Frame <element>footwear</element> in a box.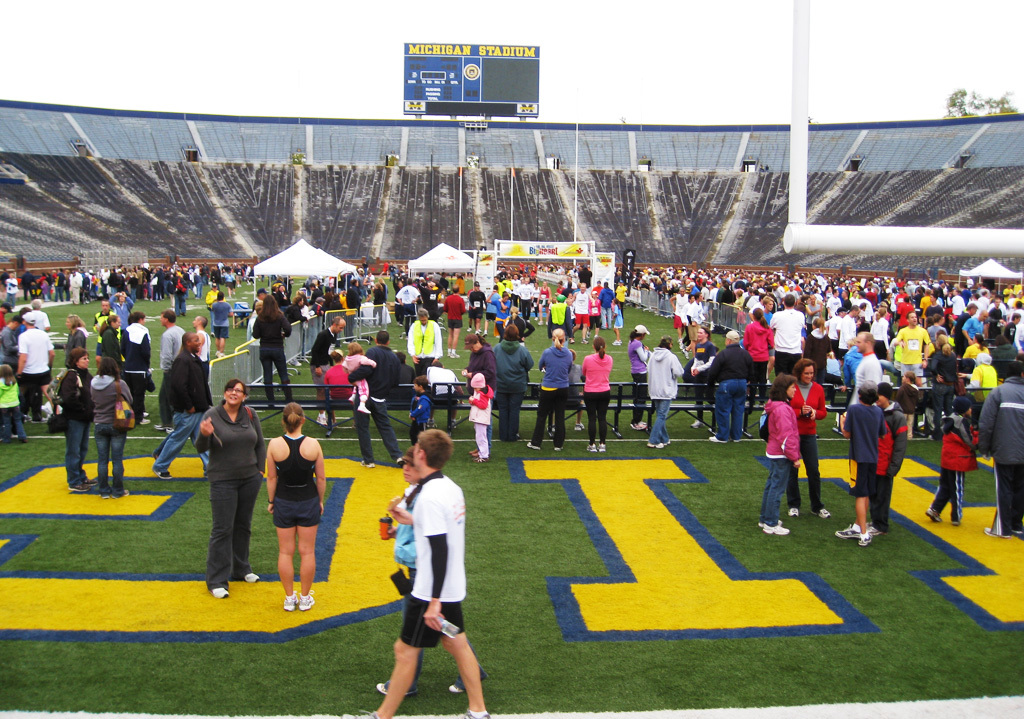
box=[476, 455, 489, 463].
